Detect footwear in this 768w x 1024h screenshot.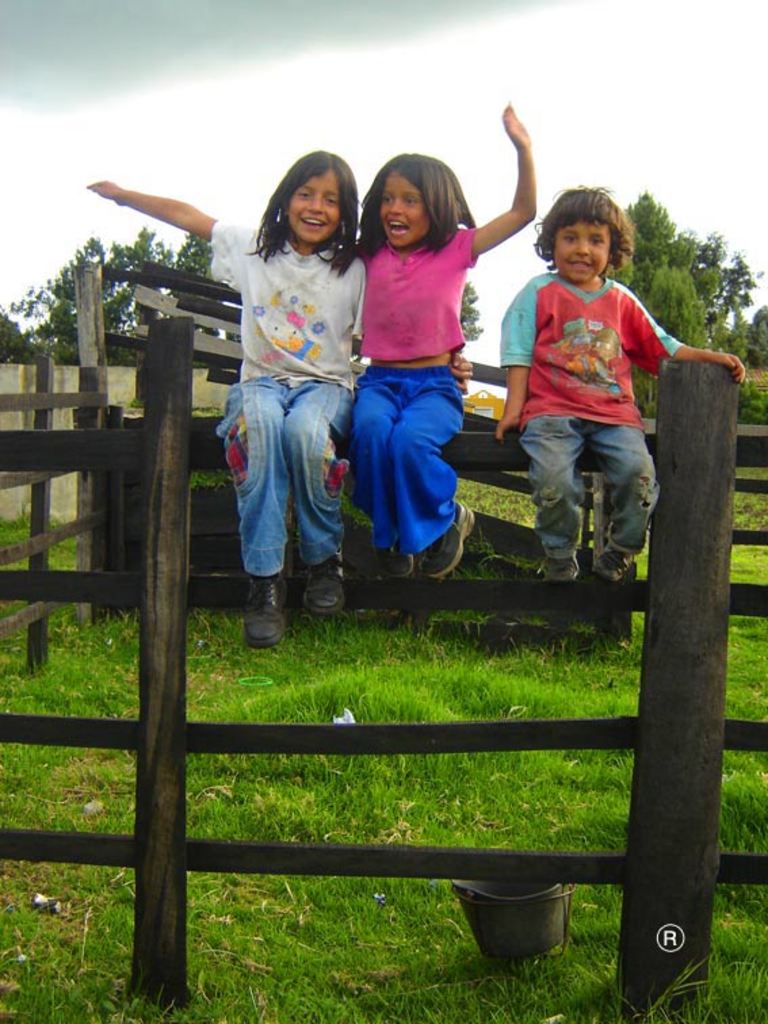
Detection: 554 542 578 580.
